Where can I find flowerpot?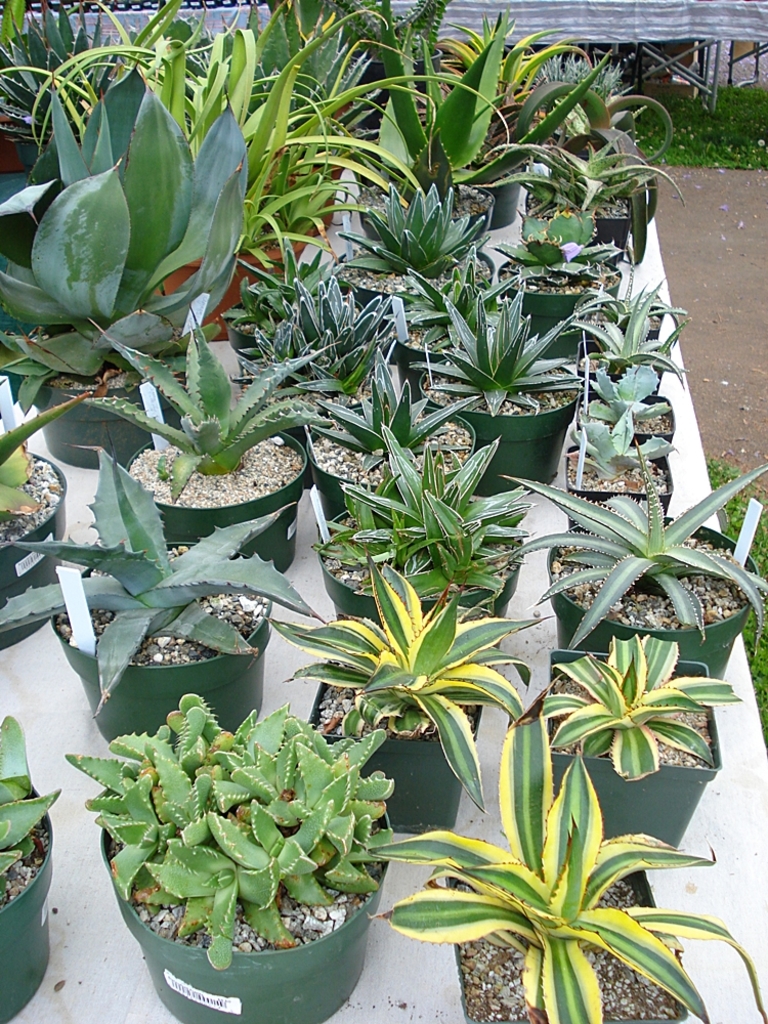
You can find it at l=1, t=781, r=51, b=1023.
